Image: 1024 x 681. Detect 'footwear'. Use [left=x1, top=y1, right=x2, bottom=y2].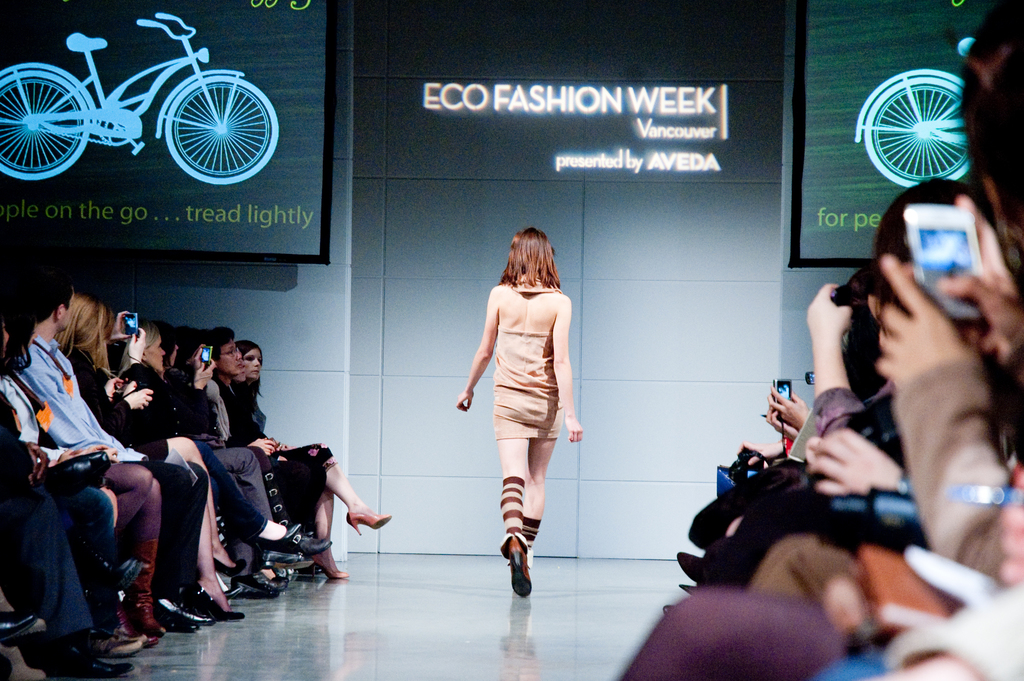
[left=212, top=555, right=248, bottom=577].
